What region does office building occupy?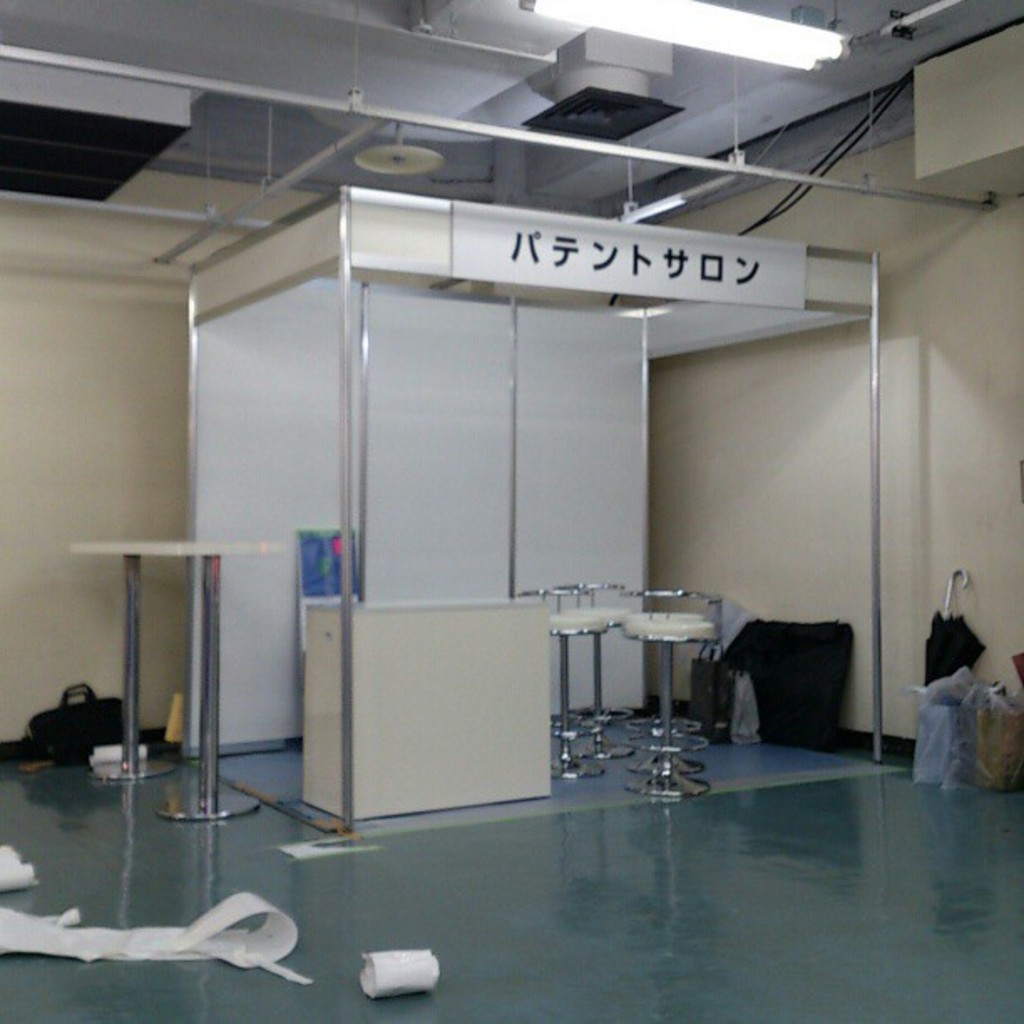
{"left": 27, "top": 12, "right": 1002, "bottom": 962}.
